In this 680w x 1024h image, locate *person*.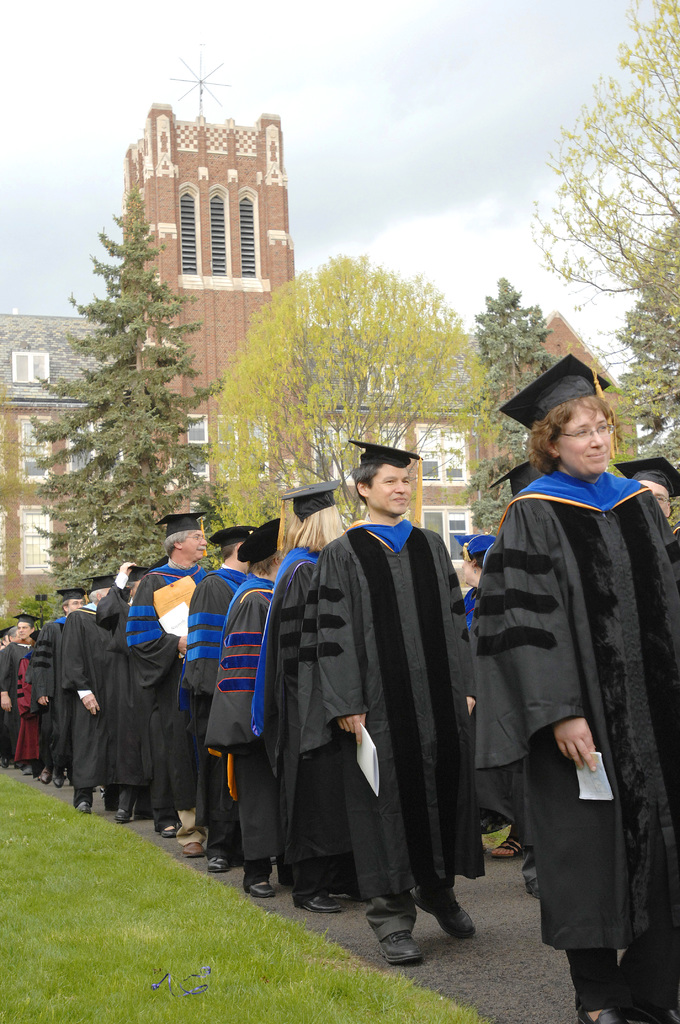
Bounding box: Rect(180, 524, 259, 876).
